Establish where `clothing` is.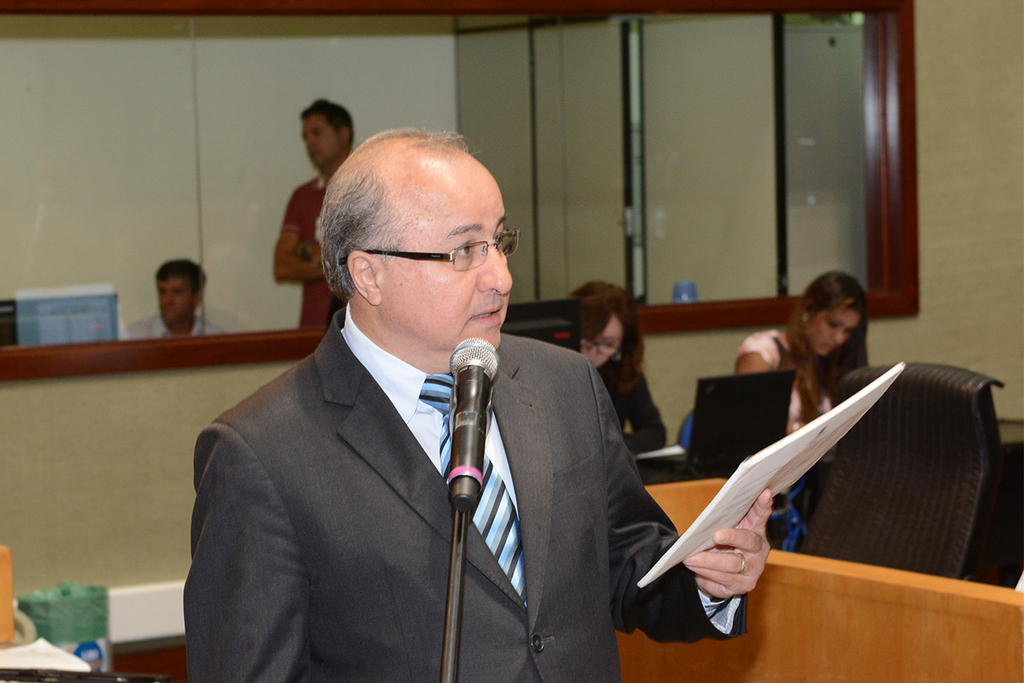
Established at (x1=737, y1=329, x2=833, y2=431).
